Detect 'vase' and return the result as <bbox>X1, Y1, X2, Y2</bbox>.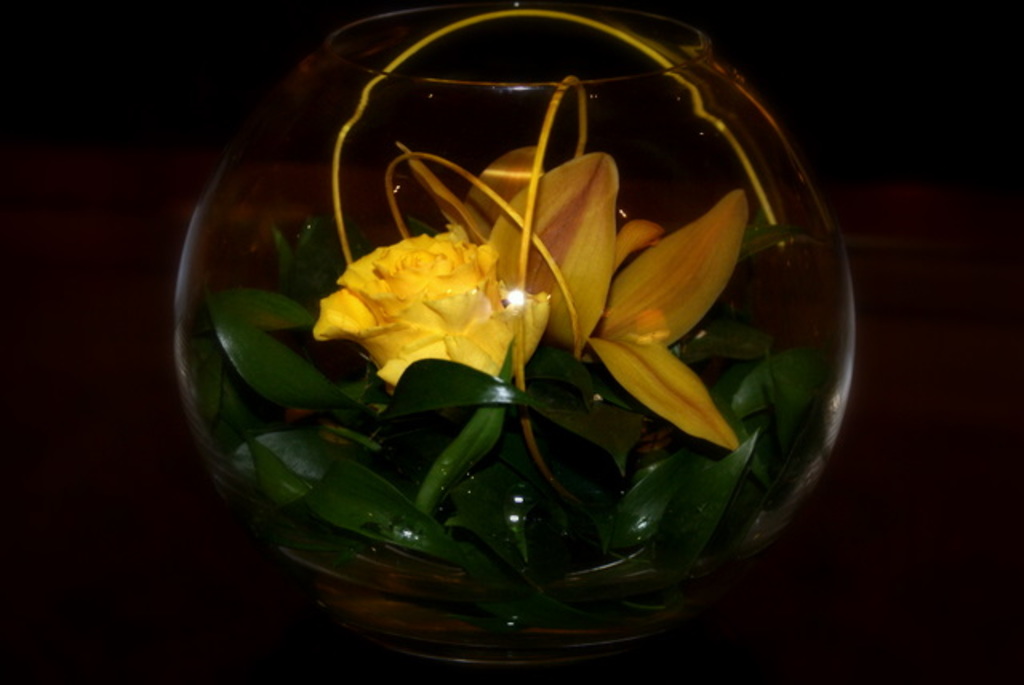
<bbox>158, 0, 869, 669</bbox>.
